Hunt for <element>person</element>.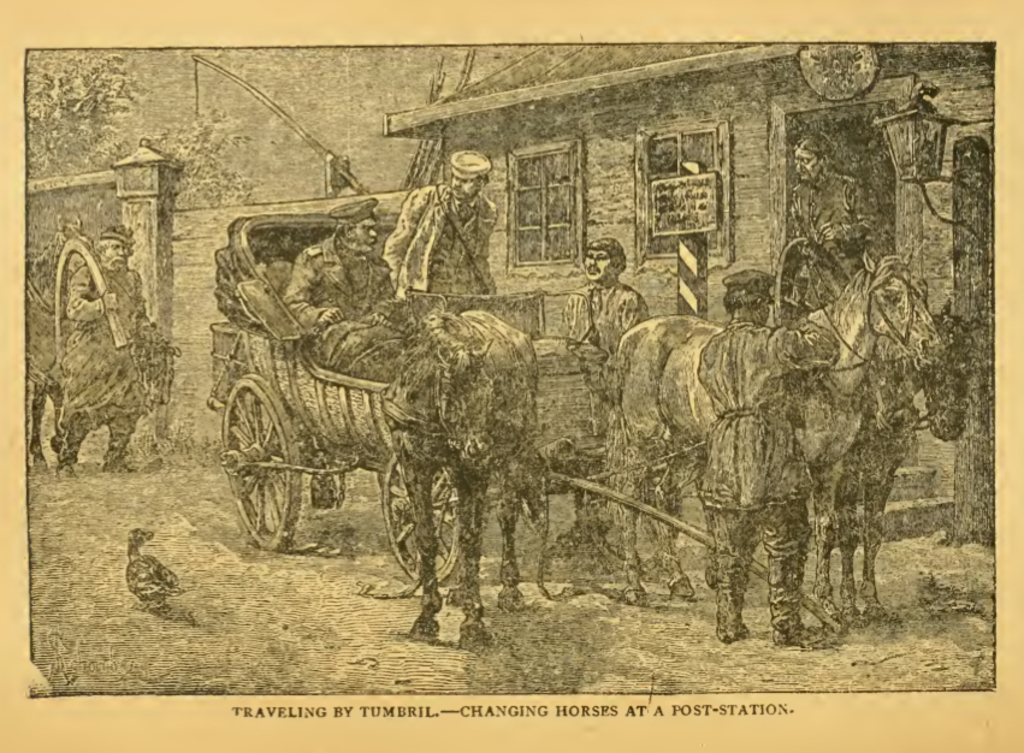
Hunted down at 58, 221, 167, 474.
